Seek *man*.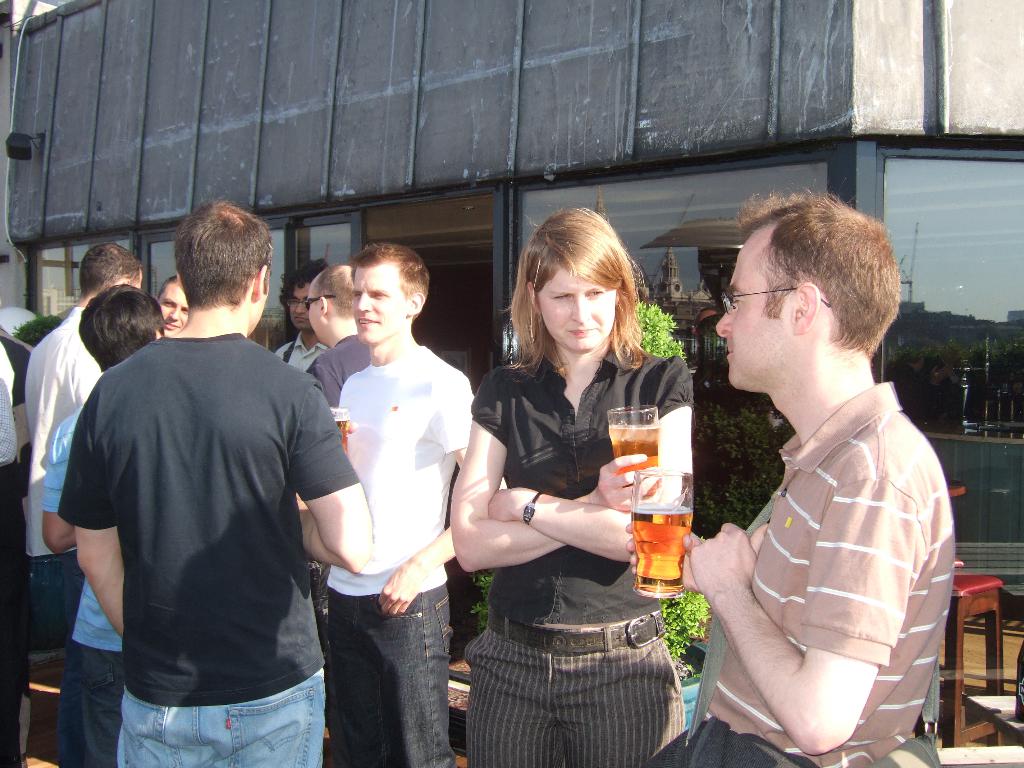
l=327, t=243, r=476, b=767.
